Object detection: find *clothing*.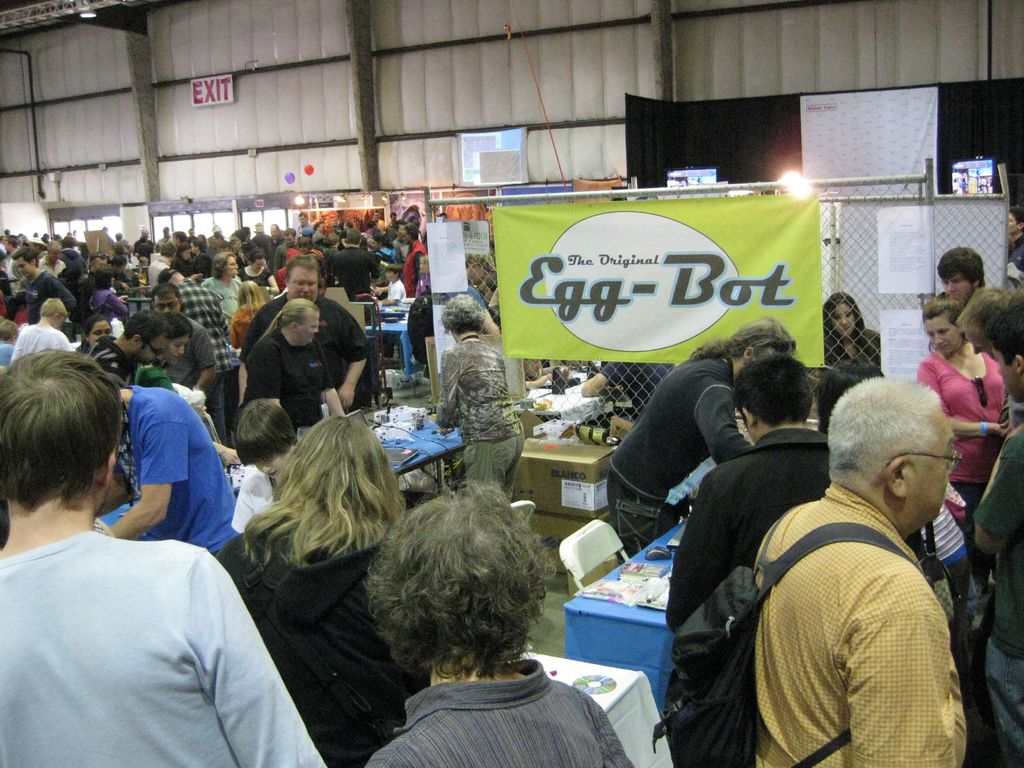
BBox(229, 299, 262, 349).
